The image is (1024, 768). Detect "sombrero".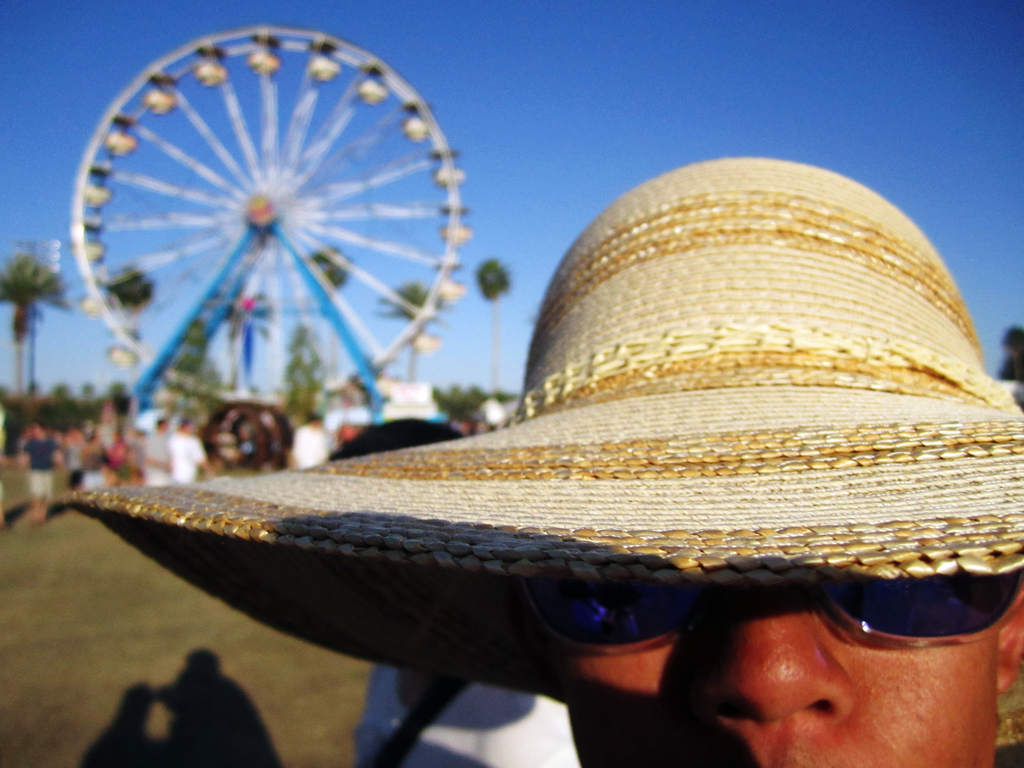
Detection: [81,147,1018,685].
